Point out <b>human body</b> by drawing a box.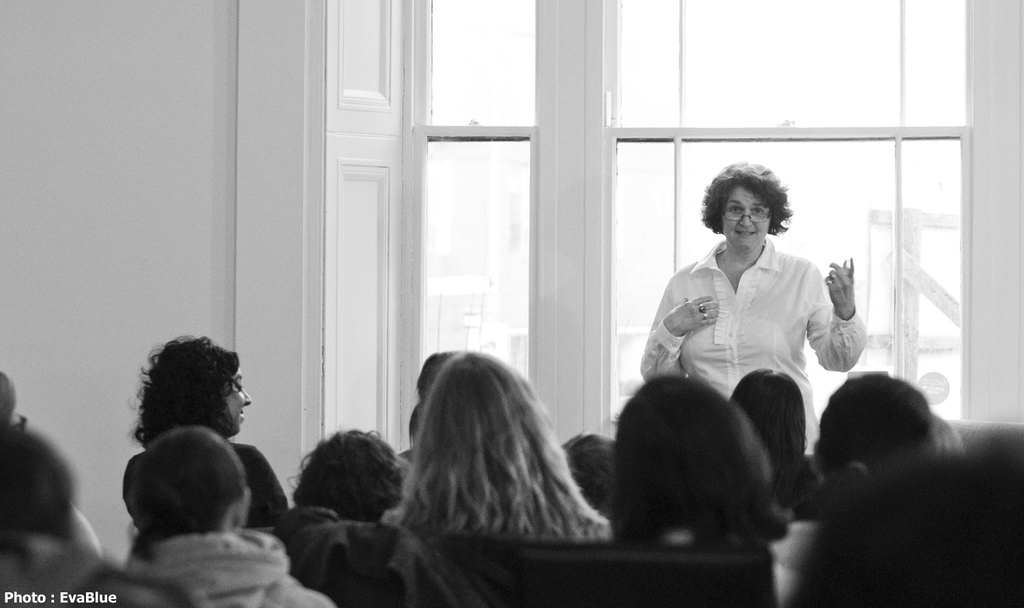
(639,163,868,452).
